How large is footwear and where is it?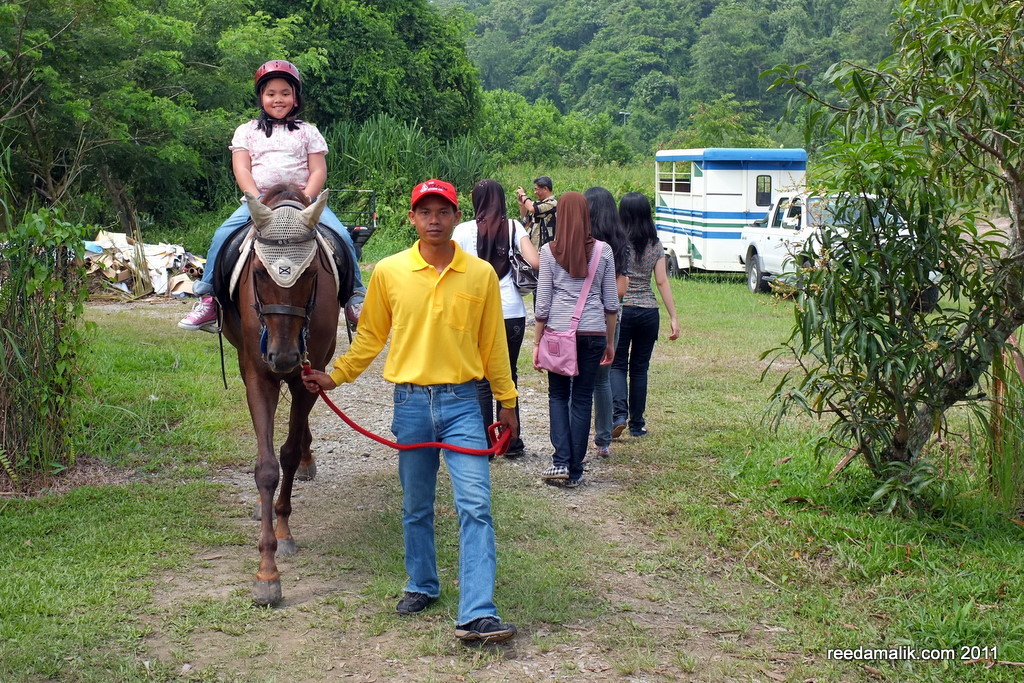
Bounding box: (left=610, top=421, right=620, bottom=437).
